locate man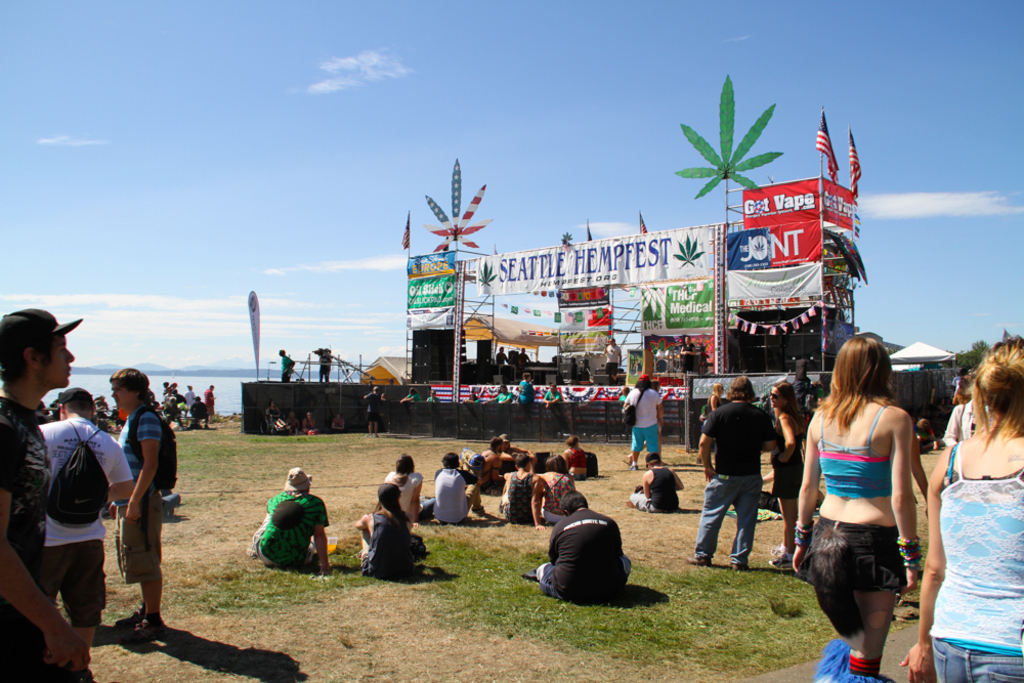
{"left": 204, "top": 386, "right": 216, "bottom": 424}
